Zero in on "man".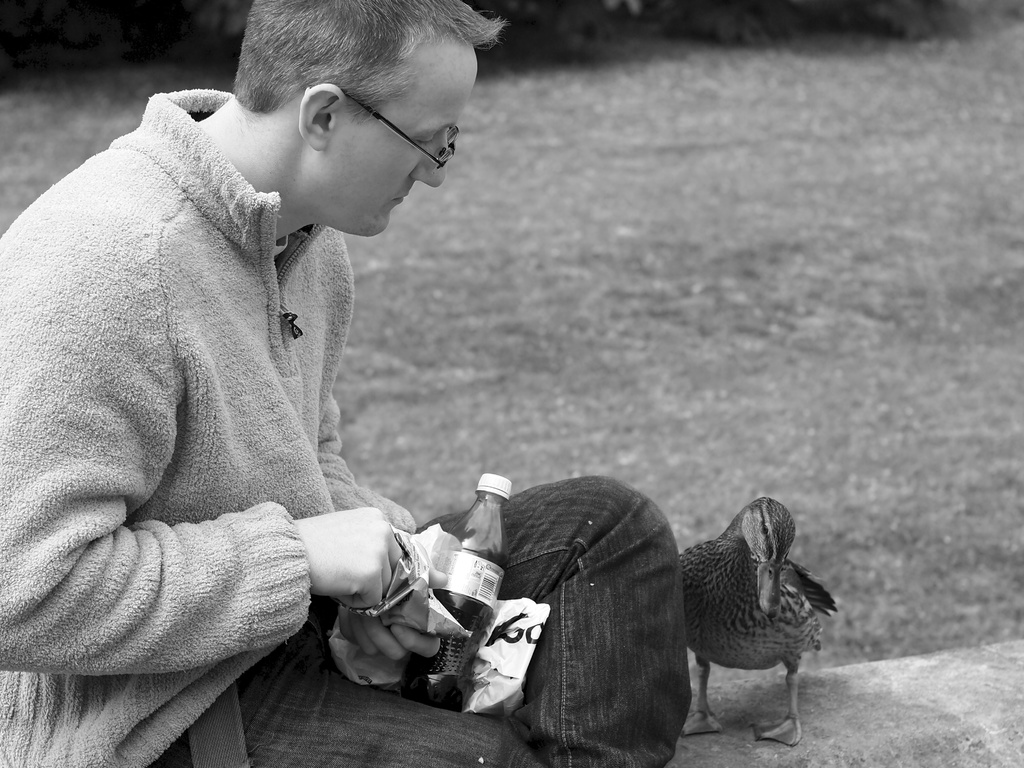
Zeroed in: detection(42, 13, 640, 754).
